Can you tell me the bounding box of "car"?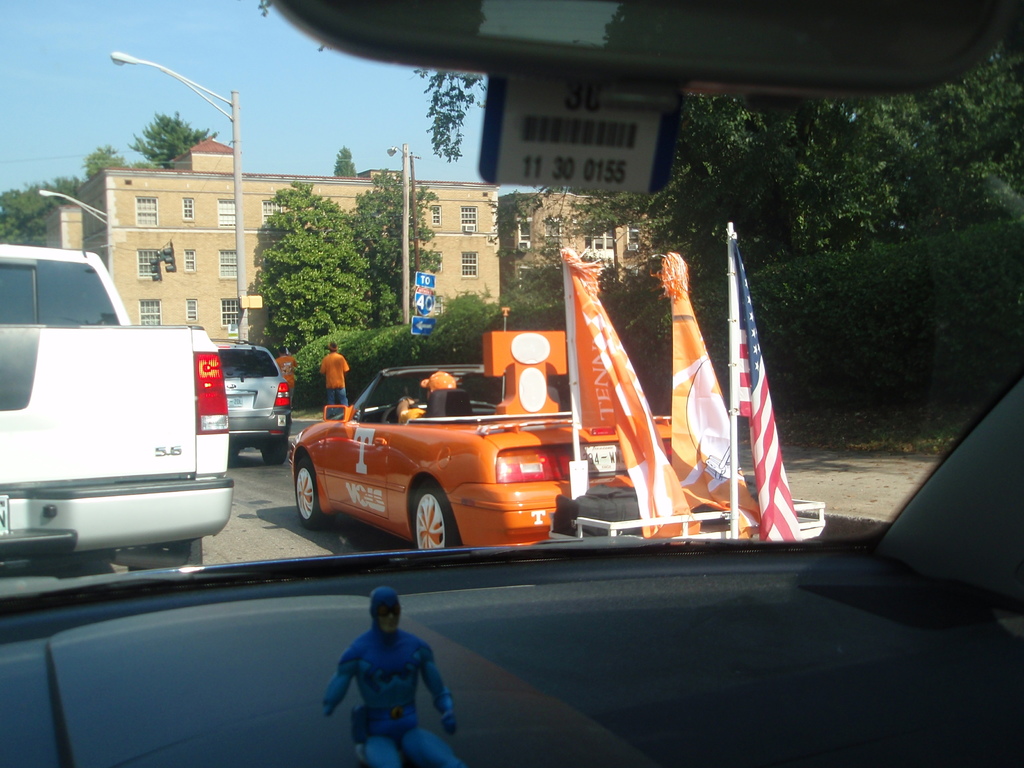
(0,0,1023,767).
